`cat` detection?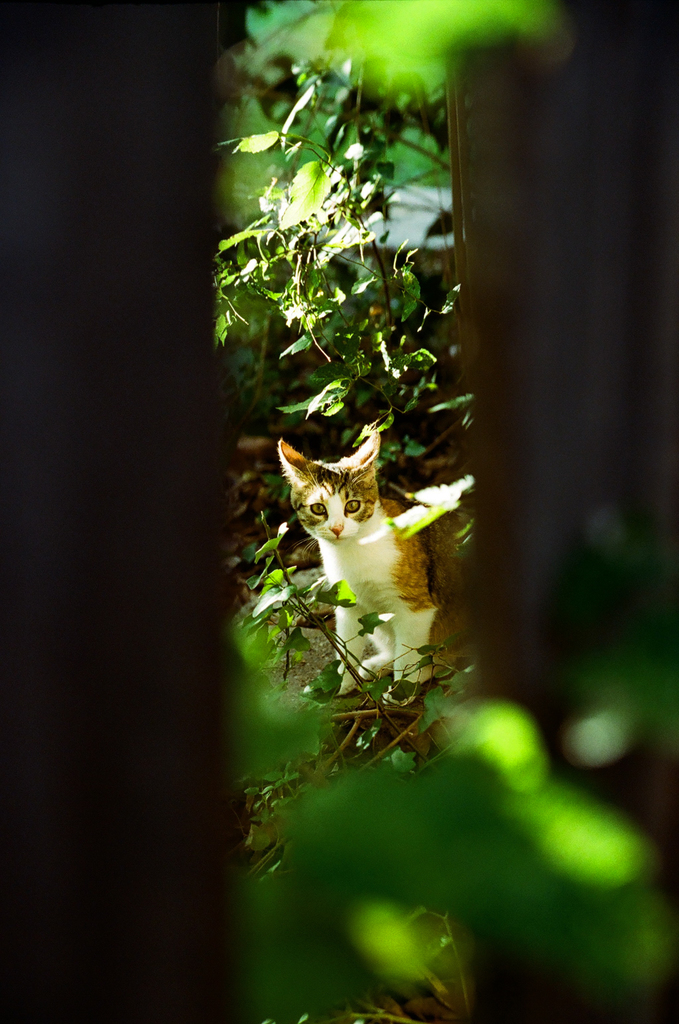
(276, 436, 447, 705)
